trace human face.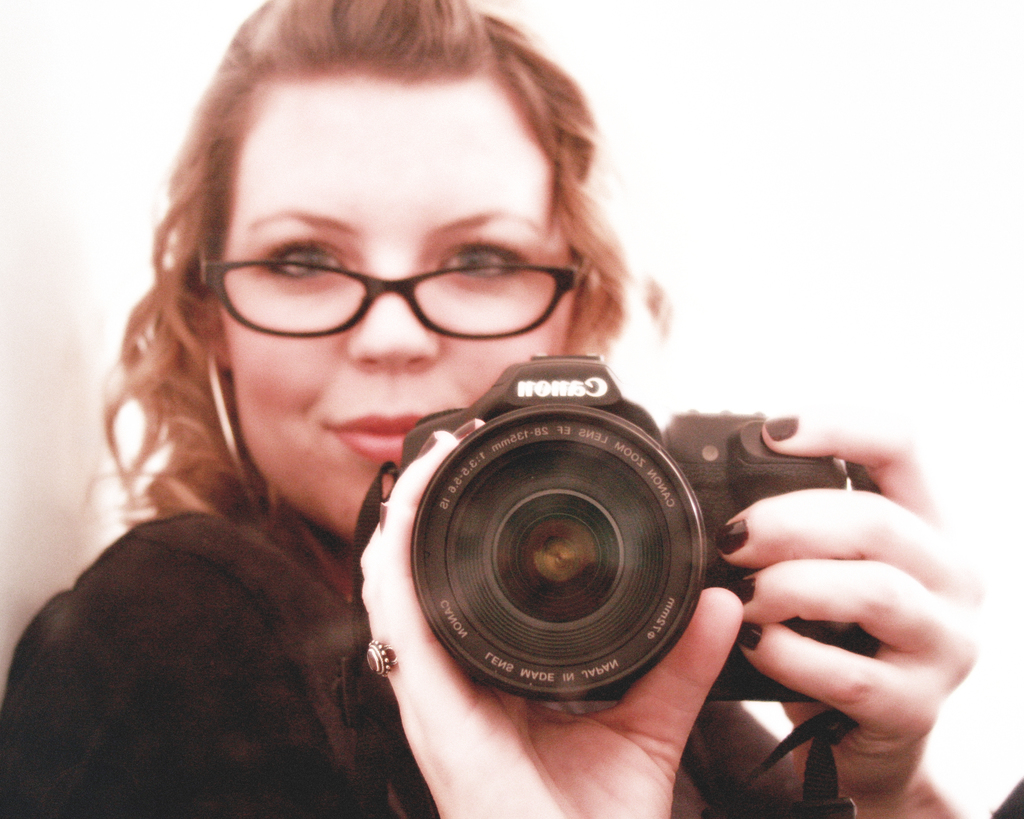
Traced to <bbox>211, 68, 566, 540</bbox>.
